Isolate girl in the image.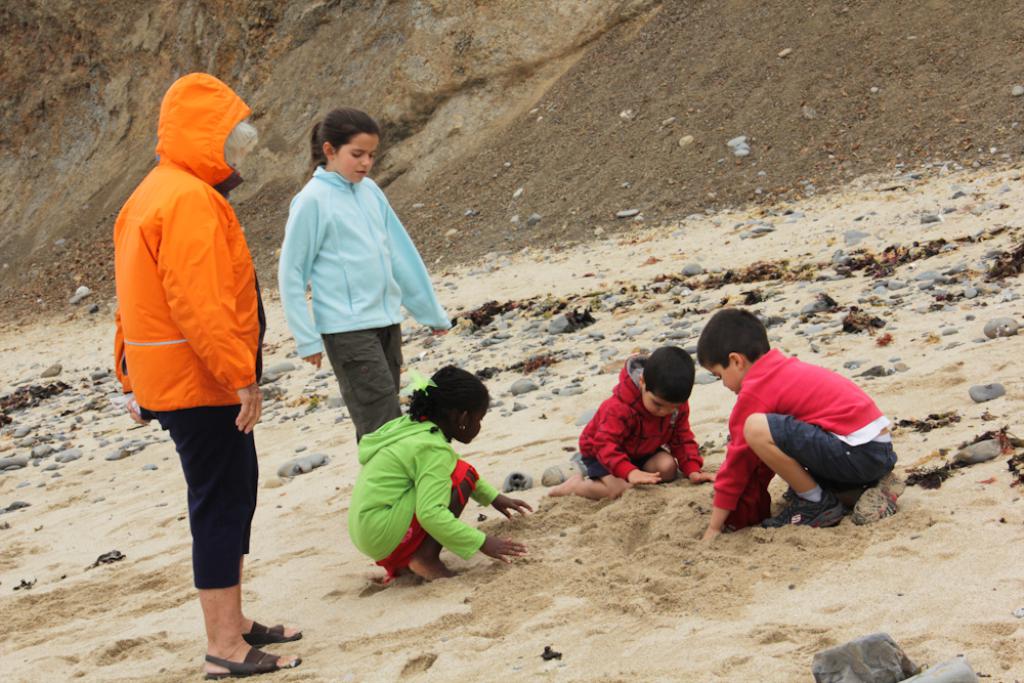
Isolated region: locate(344, 366, 535, 588).
